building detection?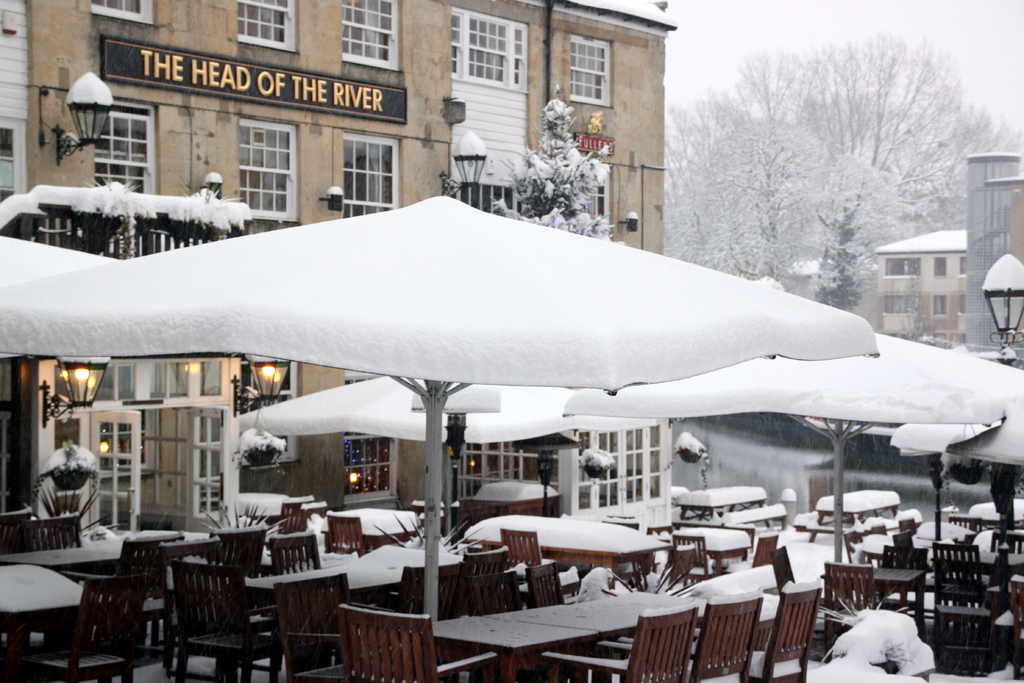
[0, 0, 676, 531]
